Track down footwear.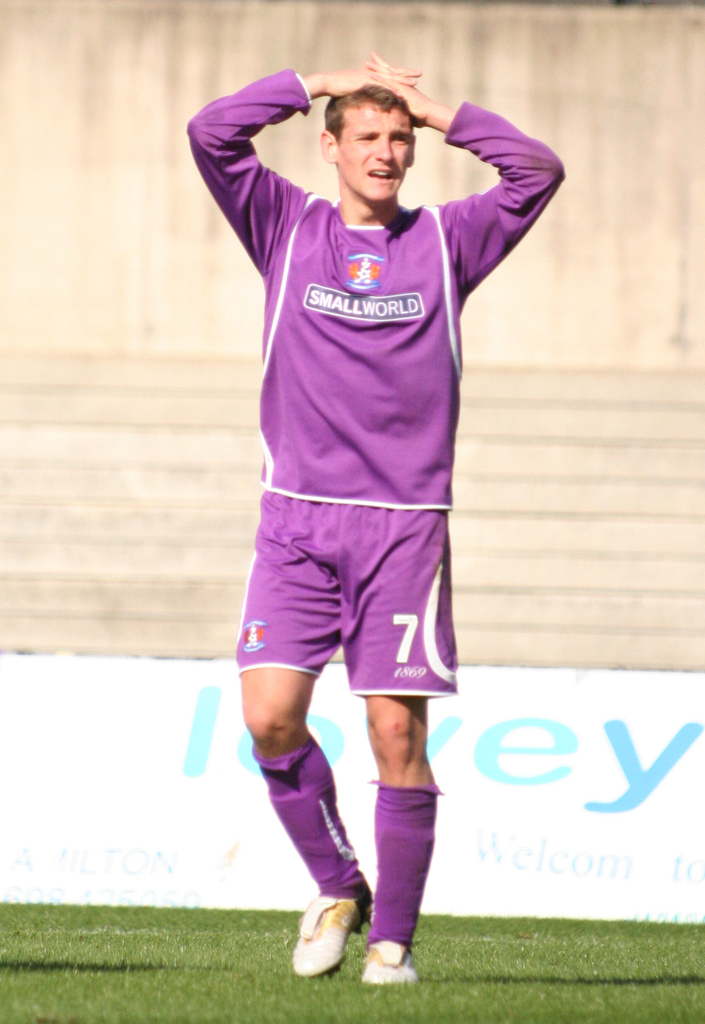
Tracked to (x1=290, y1=893, x2=367, y2=984).
